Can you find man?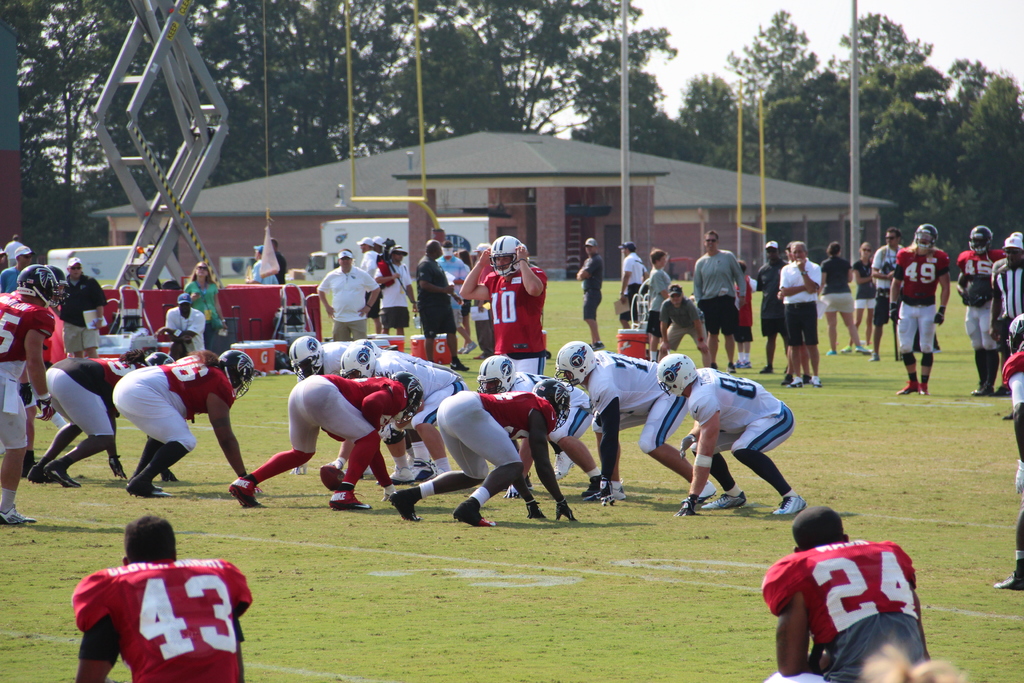
Yes, bounding box: select_region(751, 236, 780, 371).
